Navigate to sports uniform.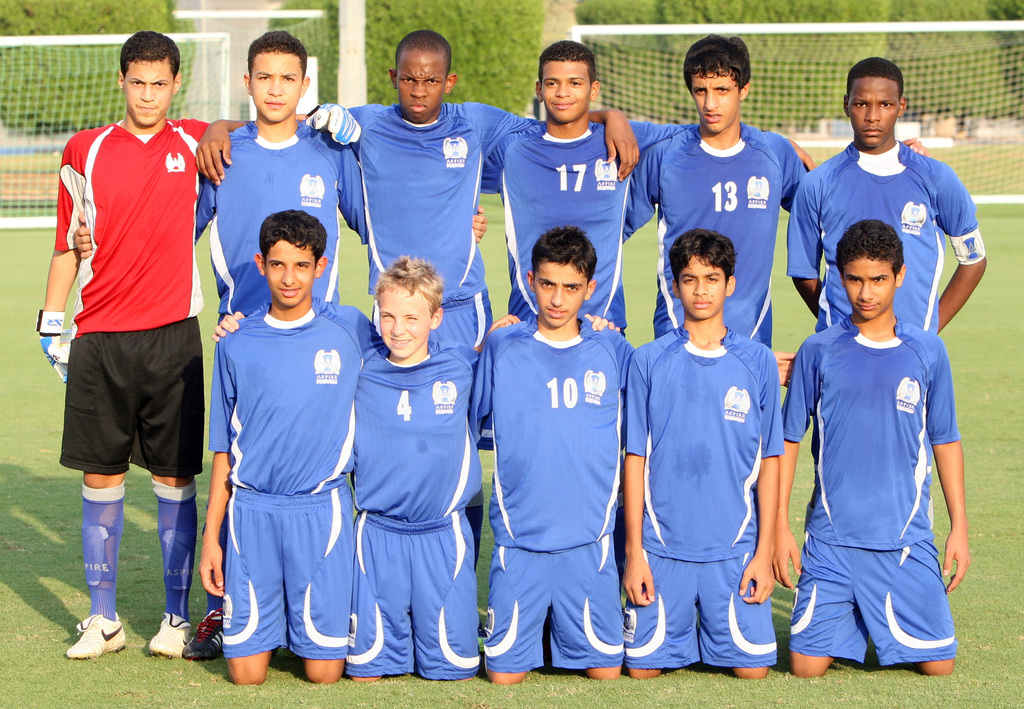
Navigation target: [x1=618, y1=120, x2=807, y2=352].
